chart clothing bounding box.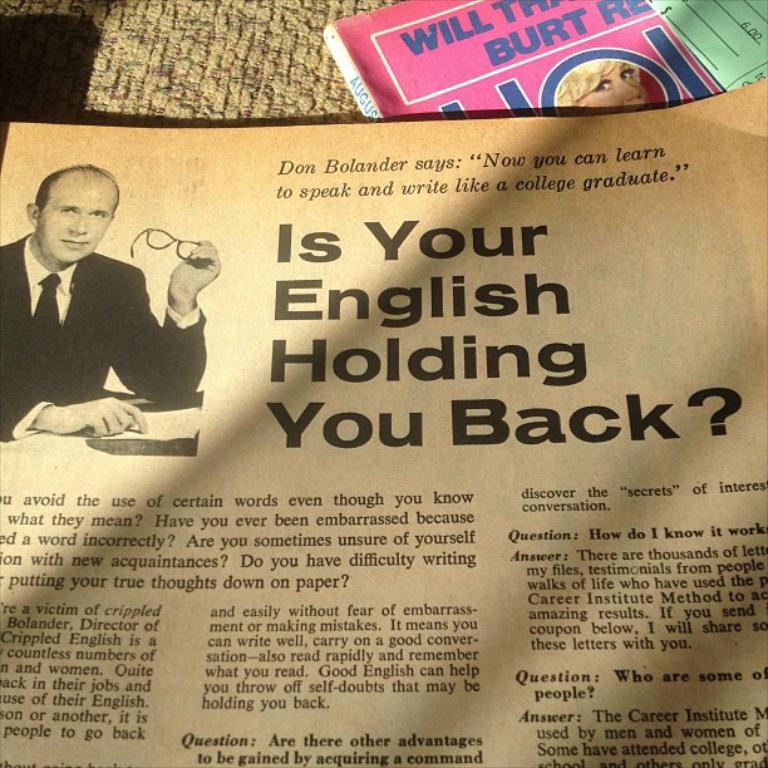
Charted: 8,210,201,430.
